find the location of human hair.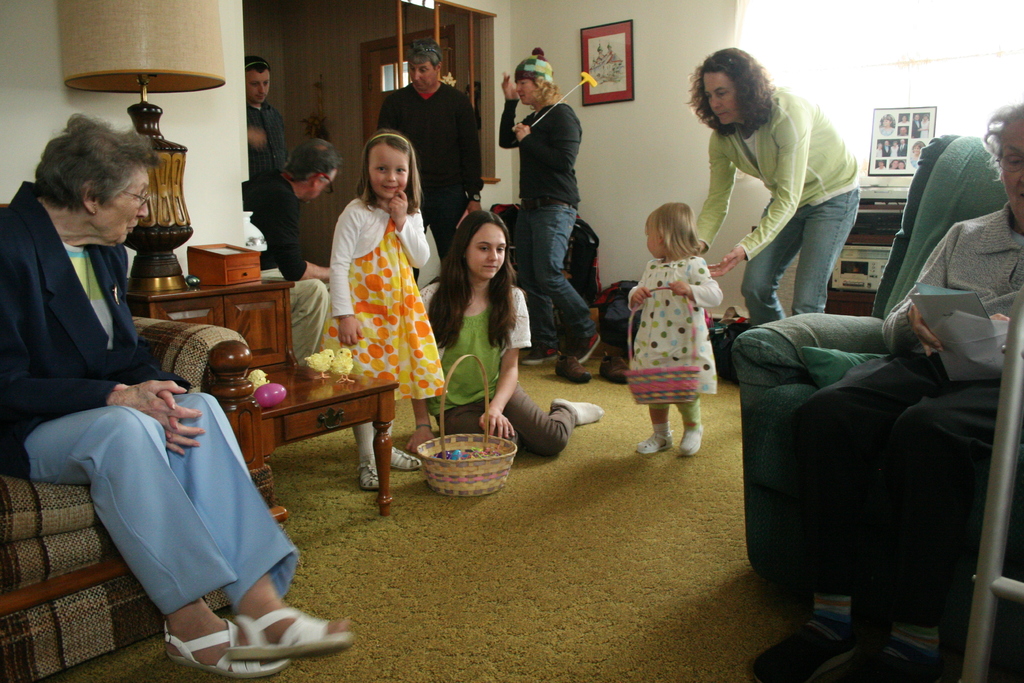
Location: 424, 211, 519, 350.
